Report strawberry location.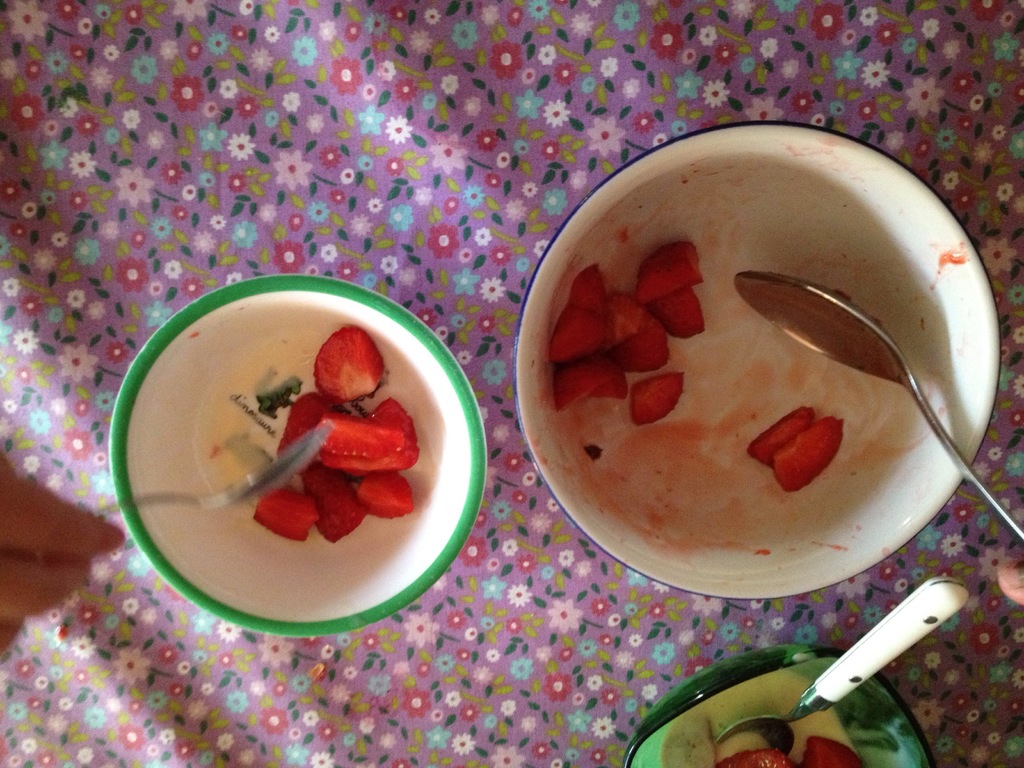
Report: crop(301, 465, 374, 545).
